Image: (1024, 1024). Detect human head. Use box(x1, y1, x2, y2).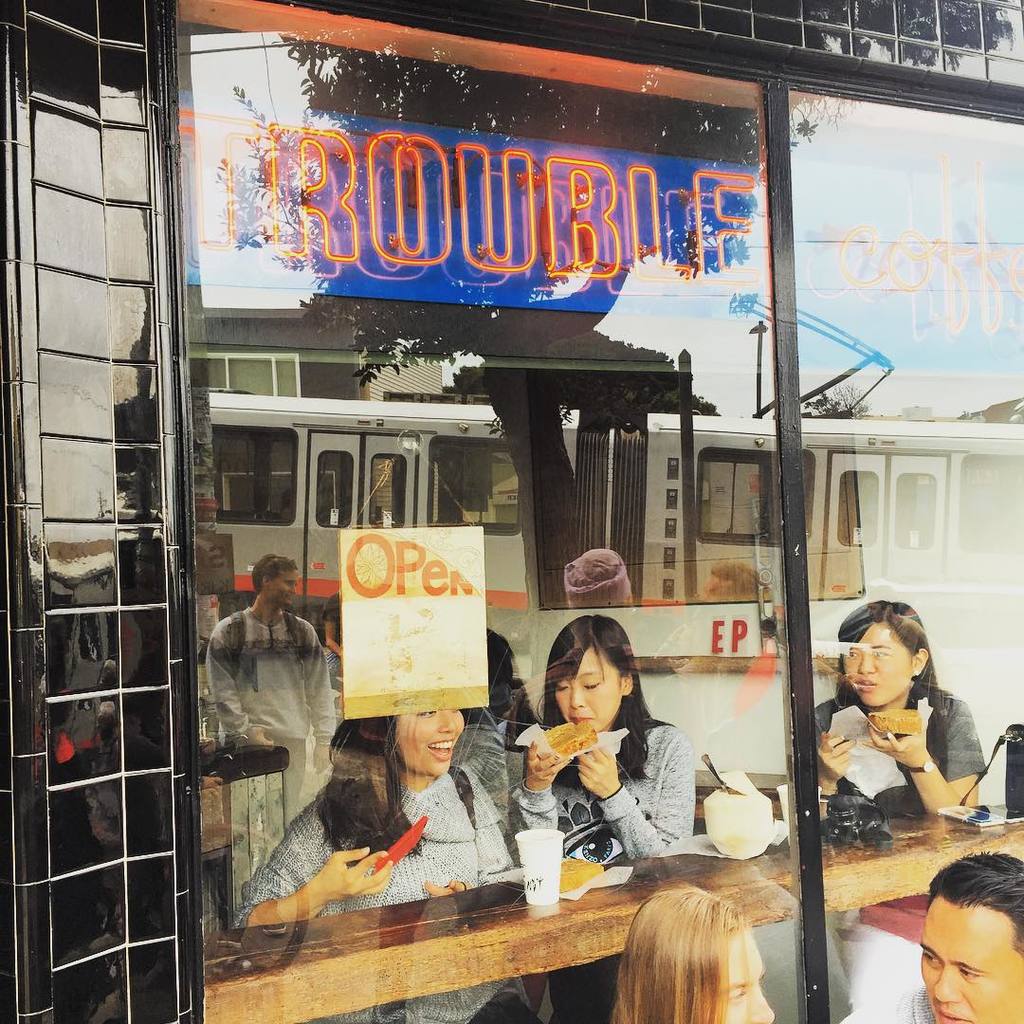
box(911, 851, 1023, 1023).
